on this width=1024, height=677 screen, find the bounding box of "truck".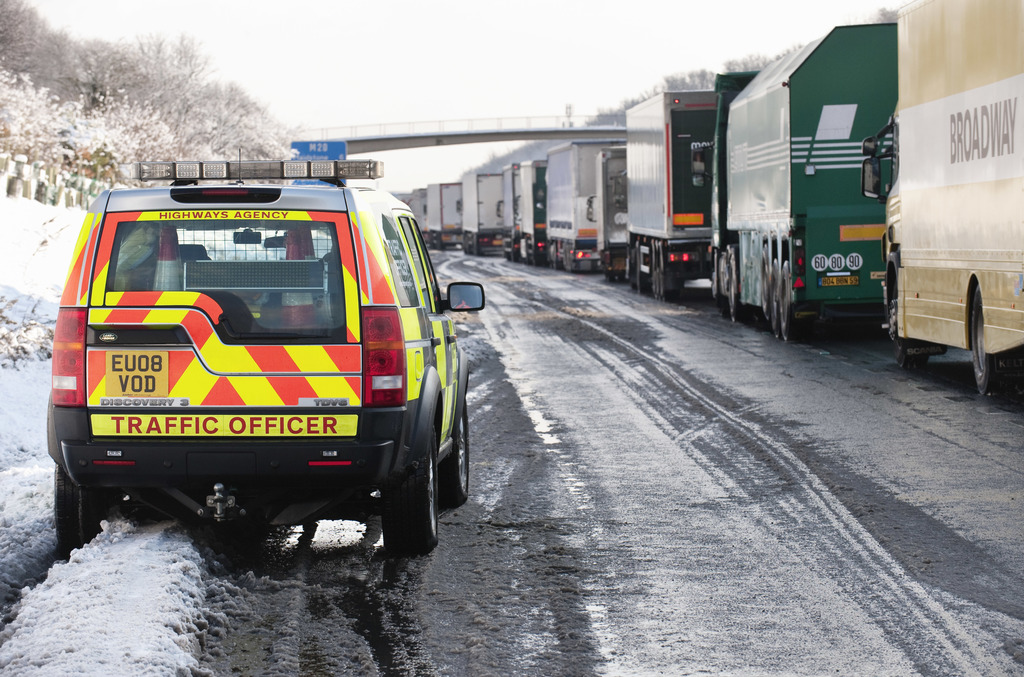
Bounding box: (x1=696, y1=17, x2=916, y2=357).
